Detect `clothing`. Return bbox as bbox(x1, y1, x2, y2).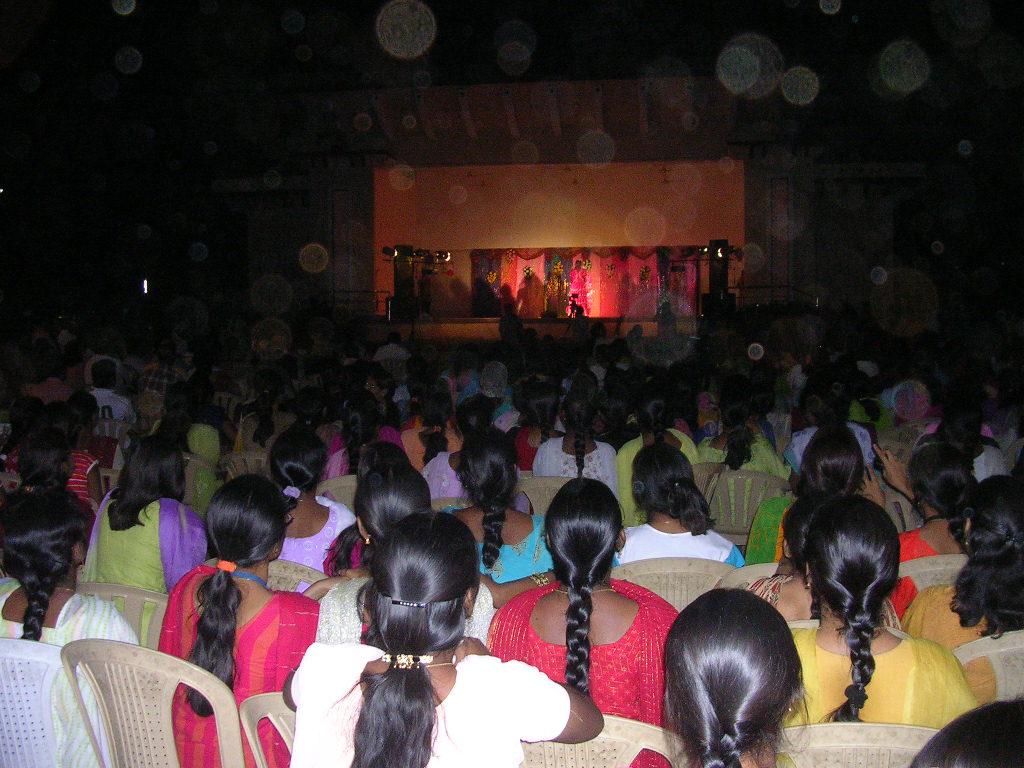
bbox(889, 407, 940, 466).
